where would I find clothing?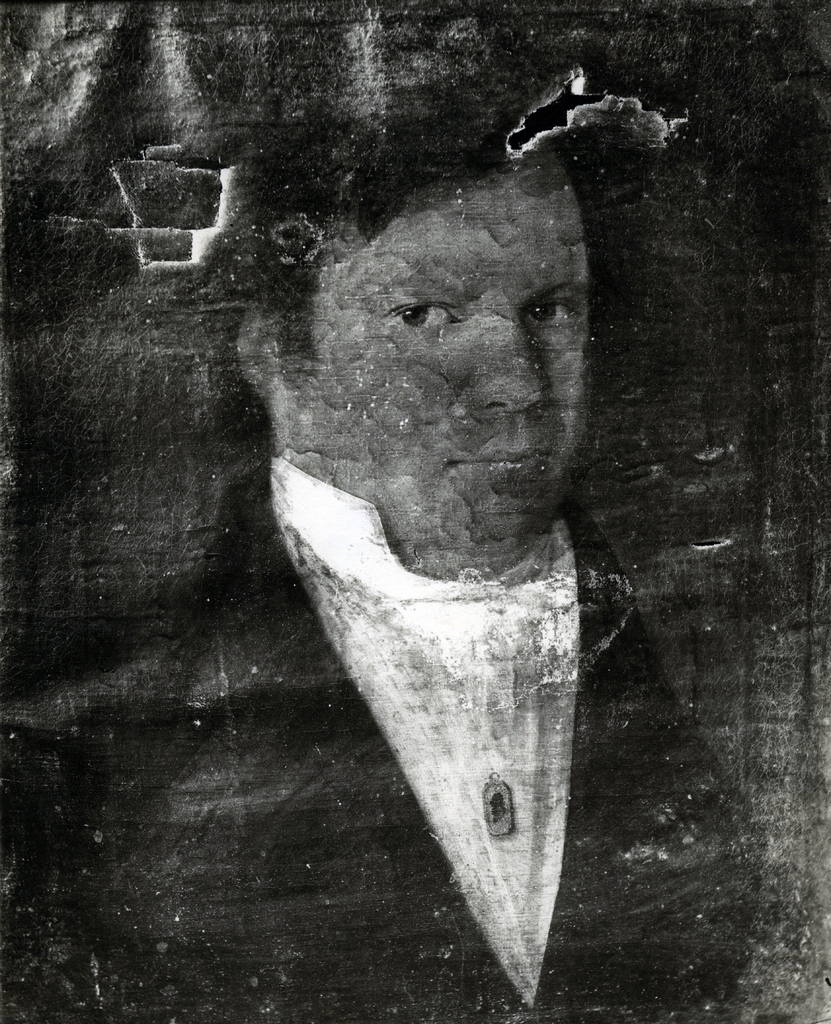
At 0/458/767/1023.
